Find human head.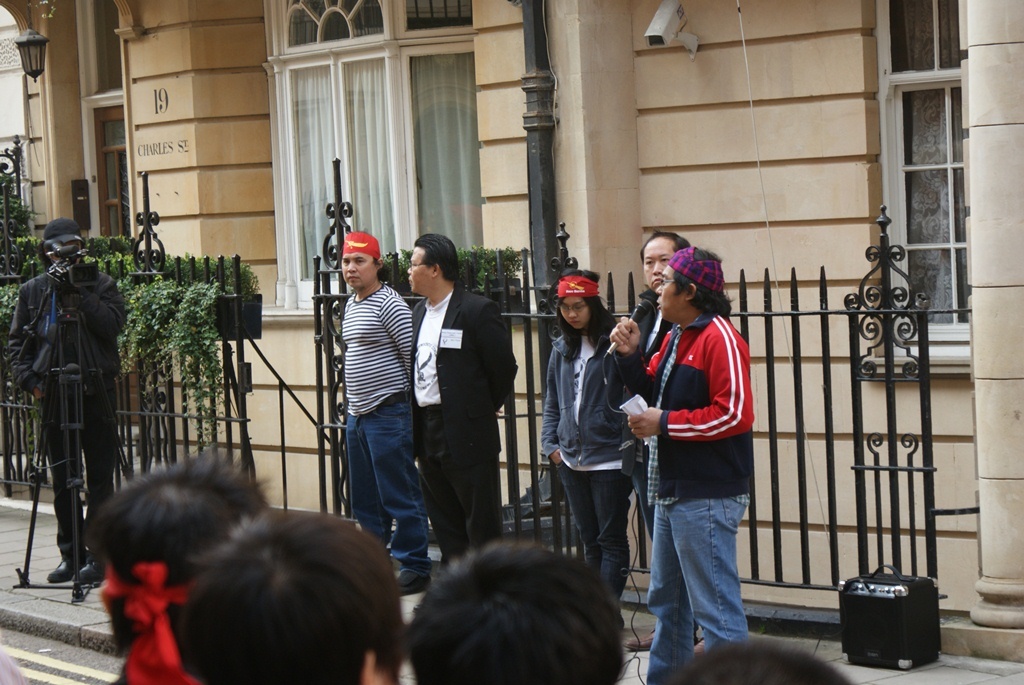
locate(654, 251, 725, 321).
